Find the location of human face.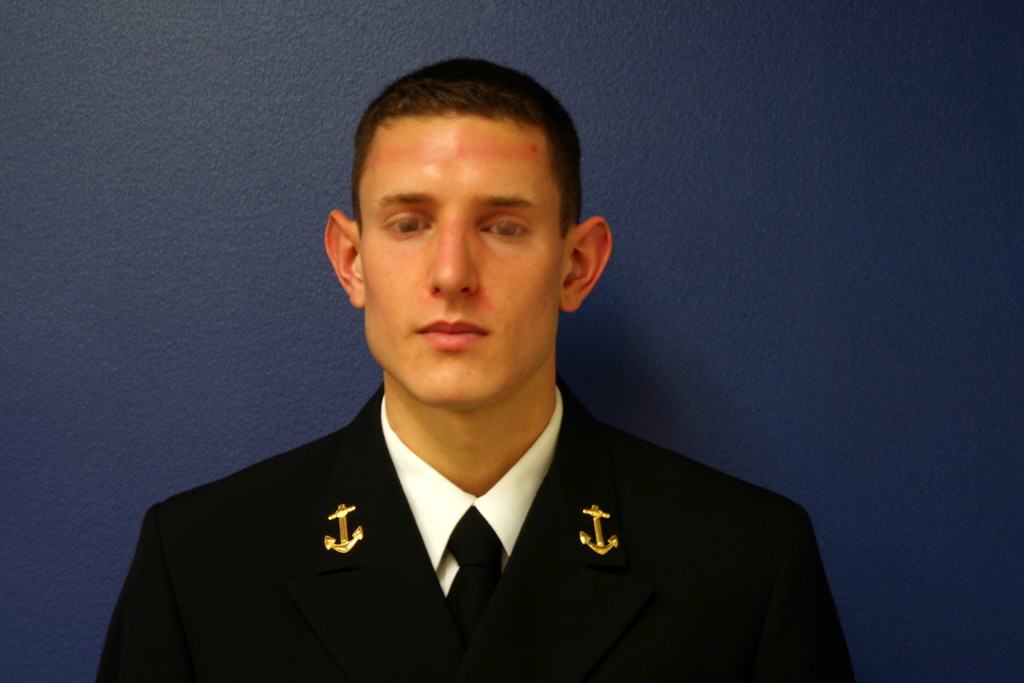
Location: <box>360,106,561,409</box>.
